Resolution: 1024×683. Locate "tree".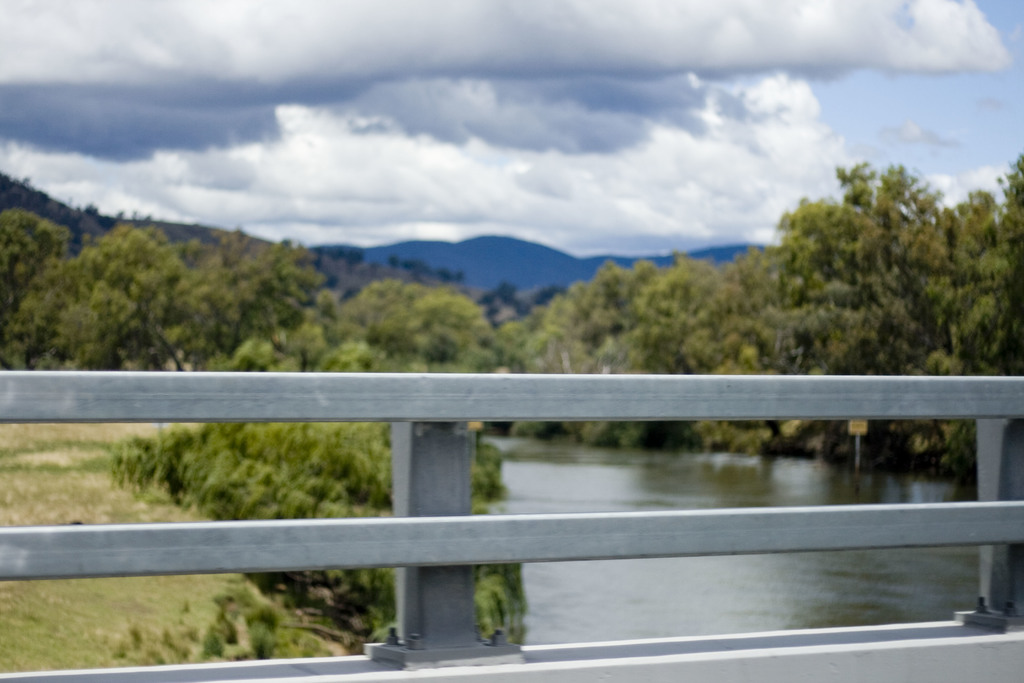
box(277, 245, 330, 368).
